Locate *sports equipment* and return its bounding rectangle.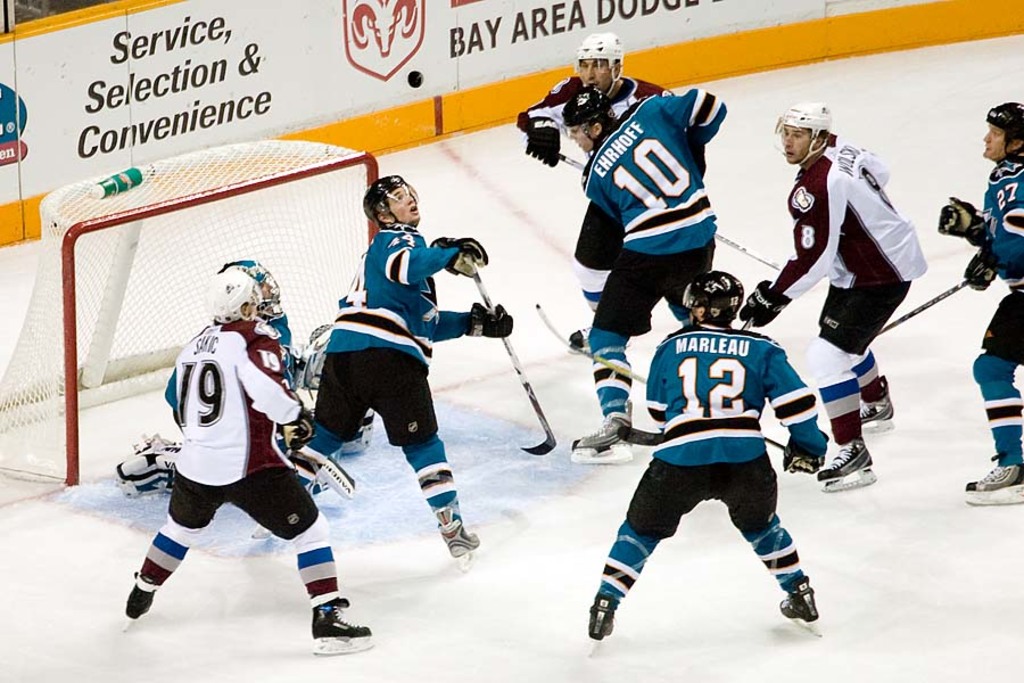
select_region(477, 279, 554, 453).
